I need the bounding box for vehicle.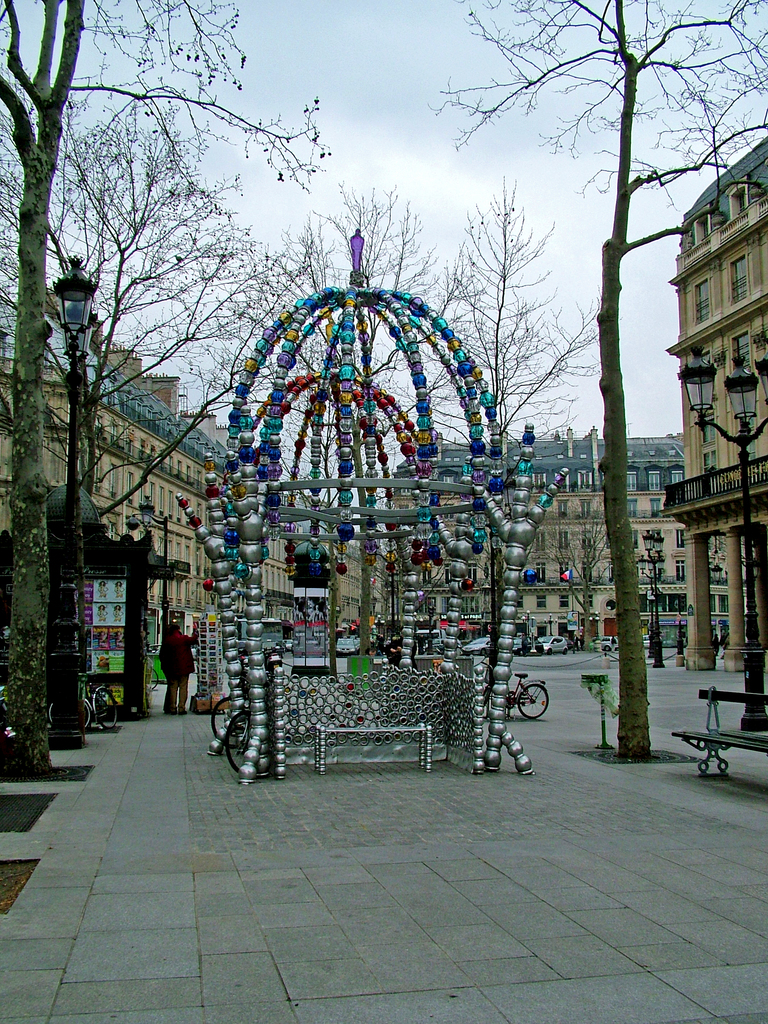
Here it is: Rect(216, 686, 242, 760).
